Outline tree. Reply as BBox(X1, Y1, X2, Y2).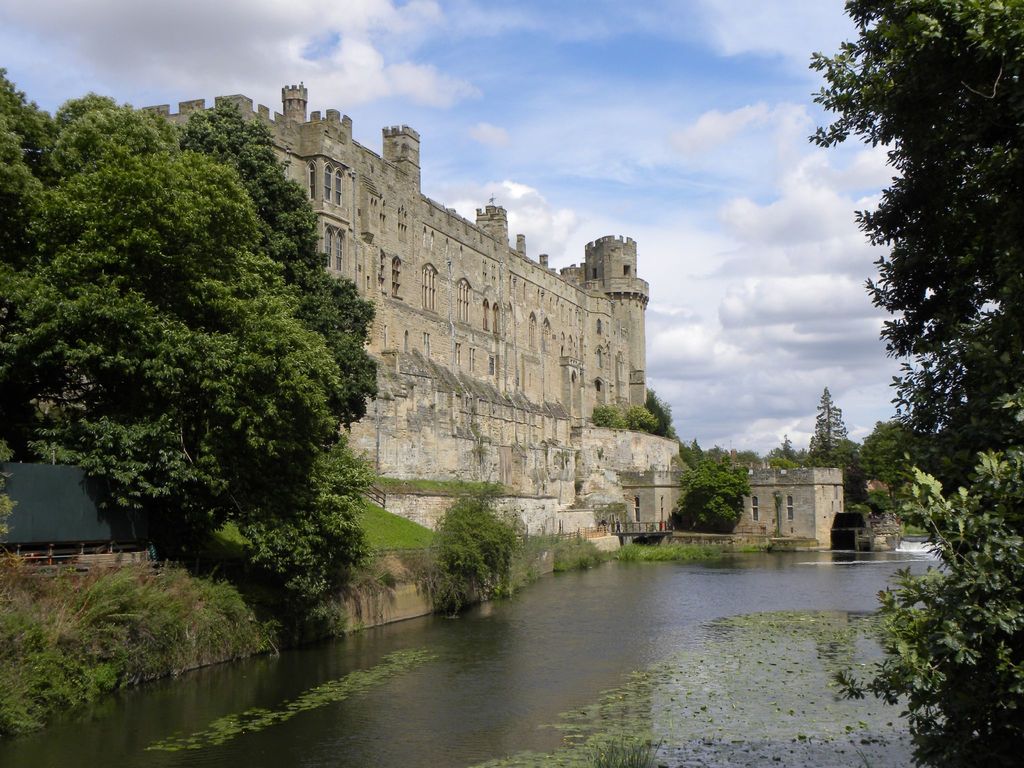
BBox(840, 413, 921, 547).
